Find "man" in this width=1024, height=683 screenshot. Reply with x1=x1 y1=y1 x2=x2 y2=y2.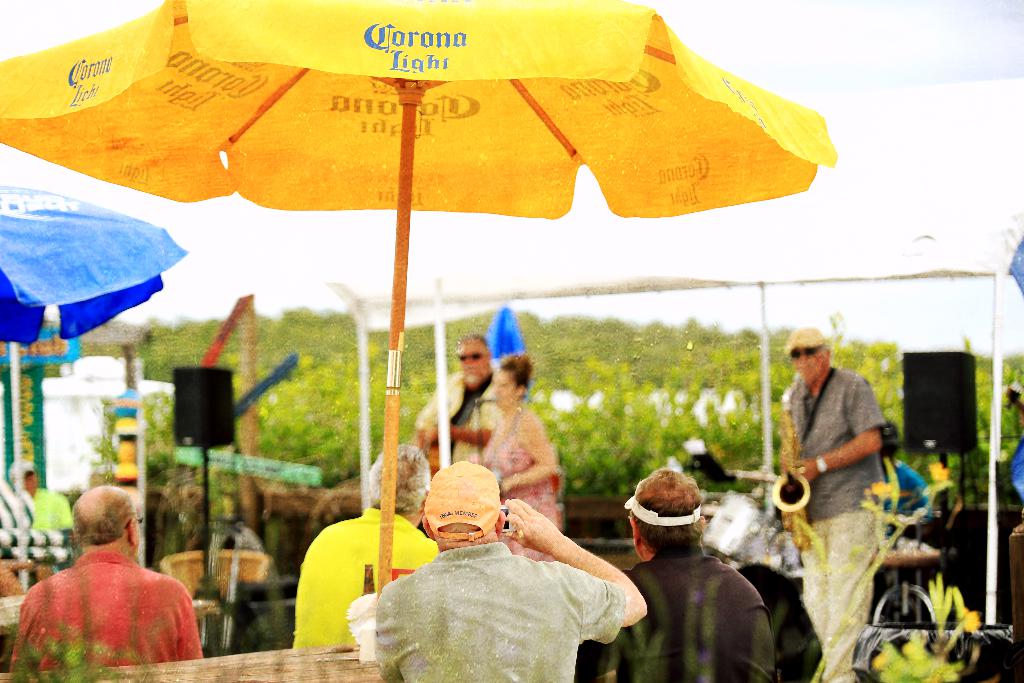
x1=586 y1=470 x2=779 y2=682.
